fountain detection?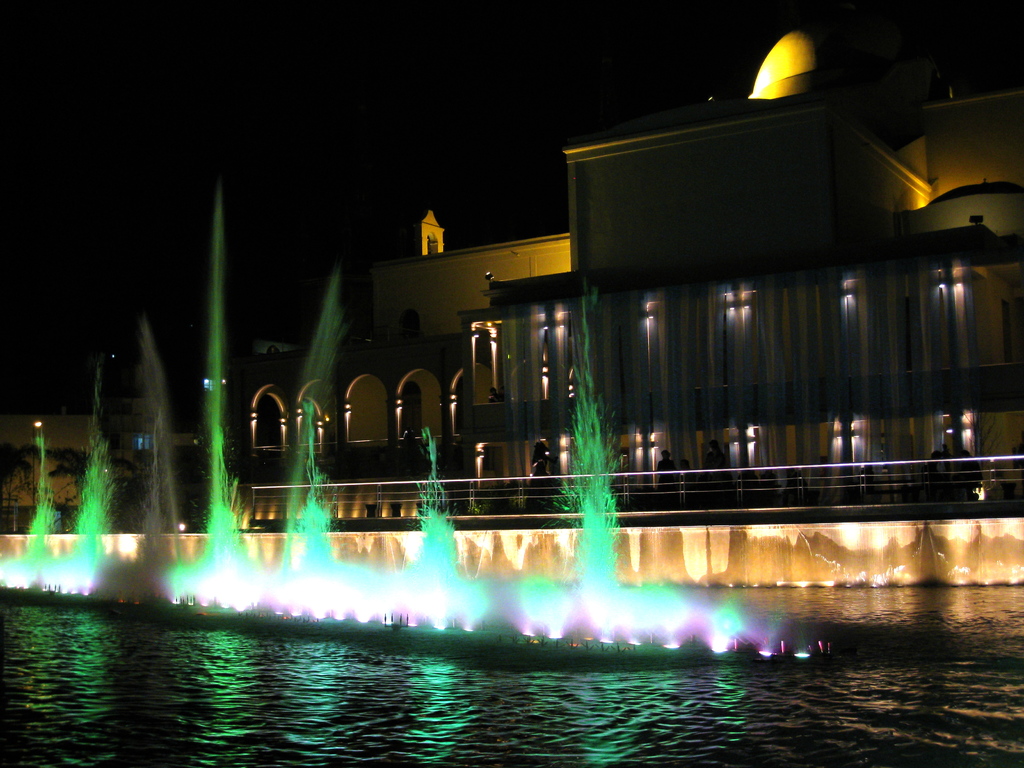
box(1, 182, 834, 653)
